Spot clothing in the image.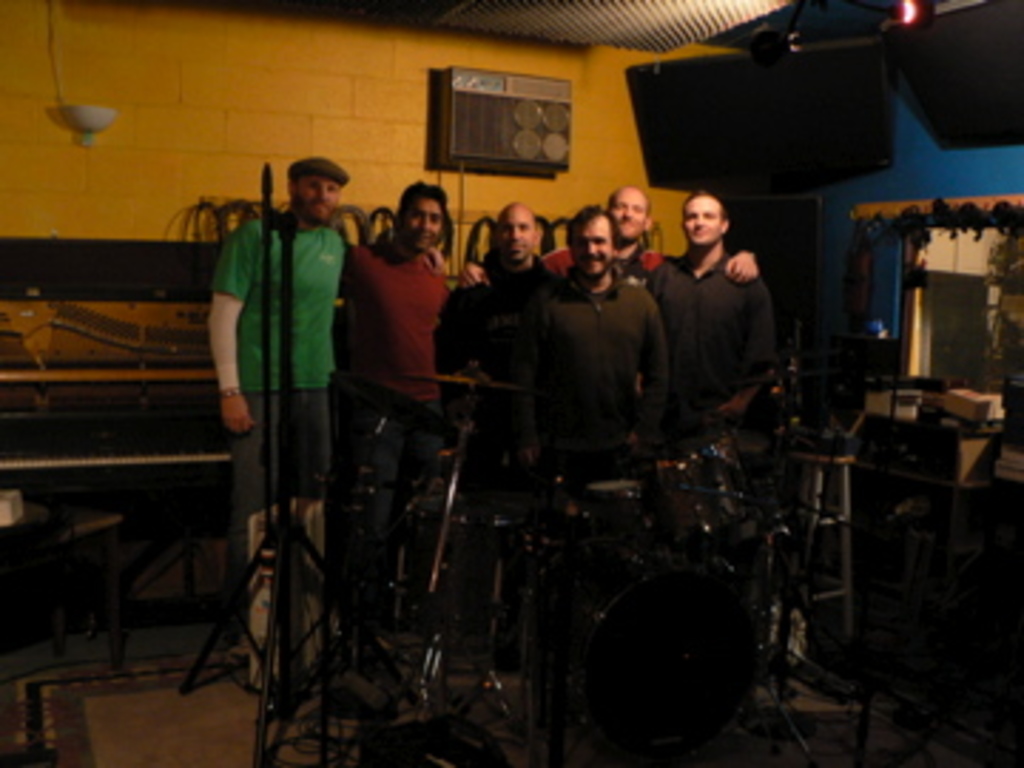
clothing found at (x1=430, y1=265, x2=558, y2=415).
